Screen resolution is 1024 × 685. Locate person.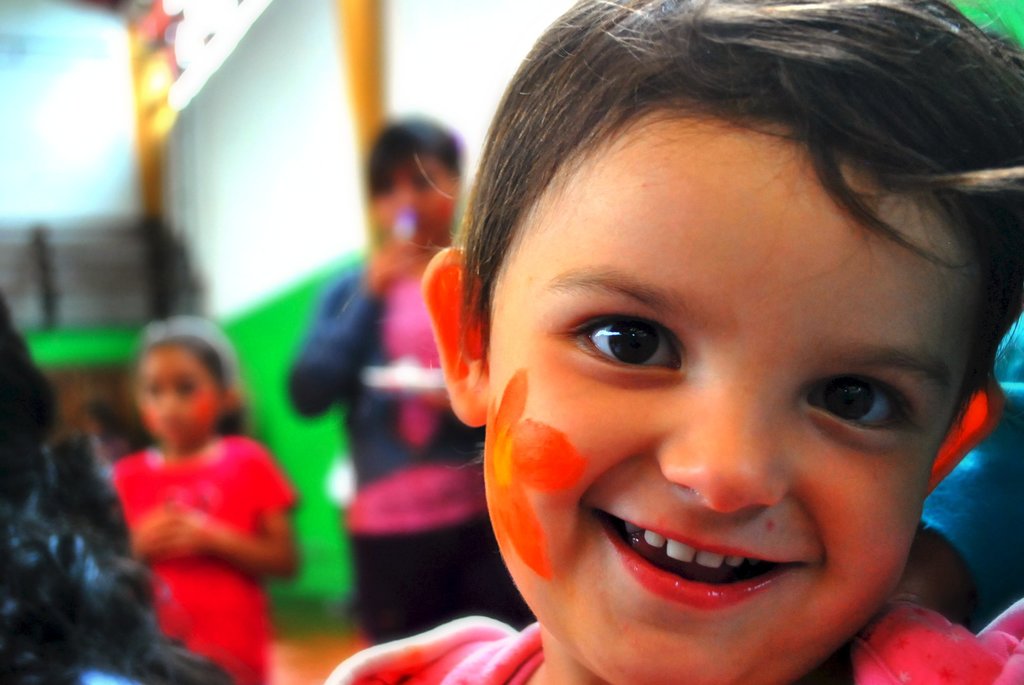
box=[280, 109, 534, 631].
